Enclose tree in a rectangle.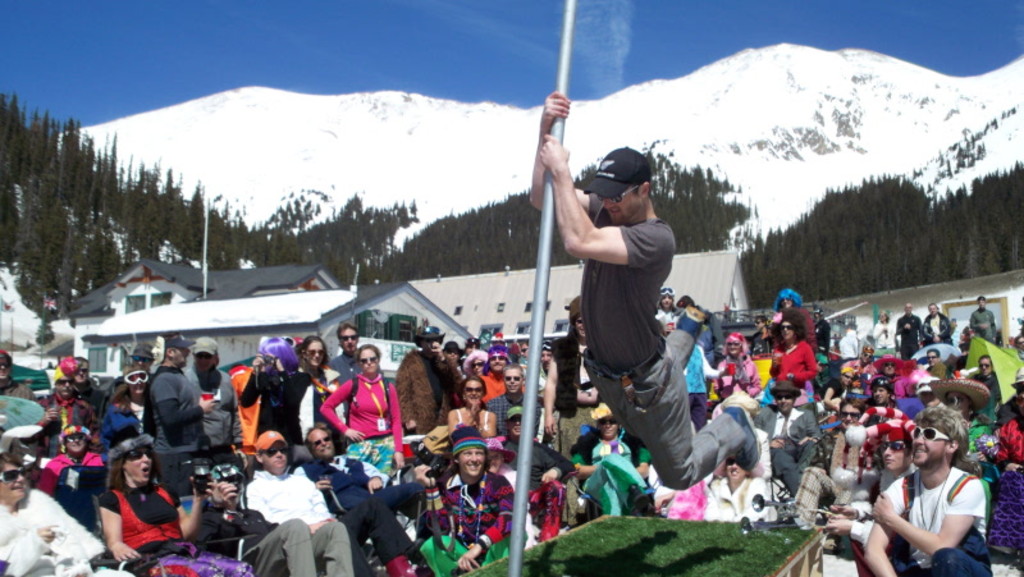
select_region(36, 310, 55, 377).
